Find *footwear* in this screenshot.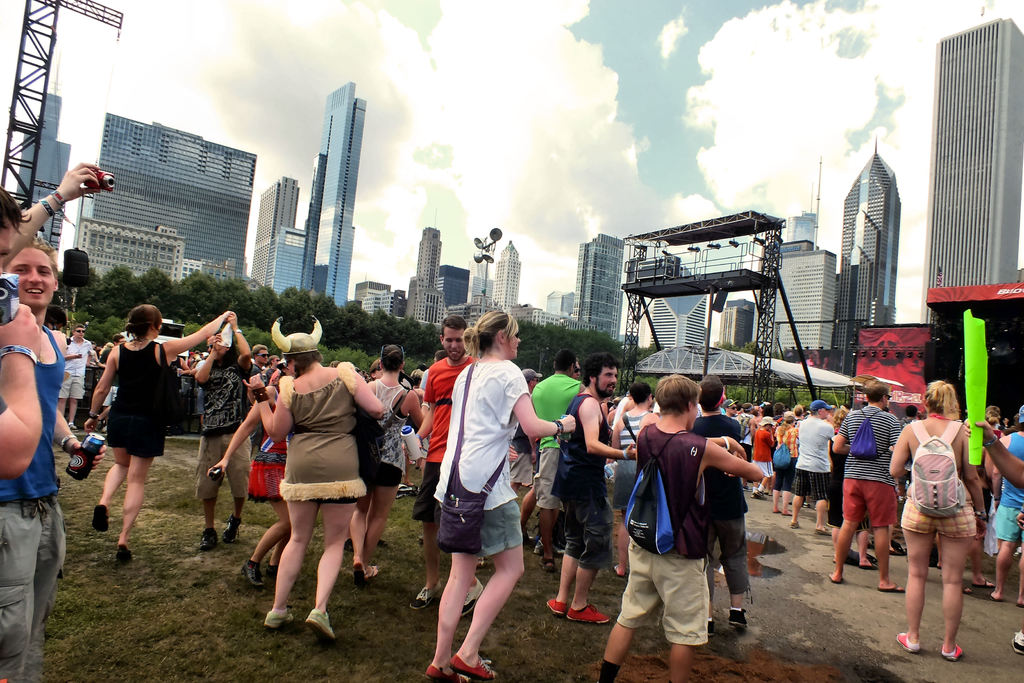
The bounding box for *footwear* is bbox=(253, 608, 296, 630).
